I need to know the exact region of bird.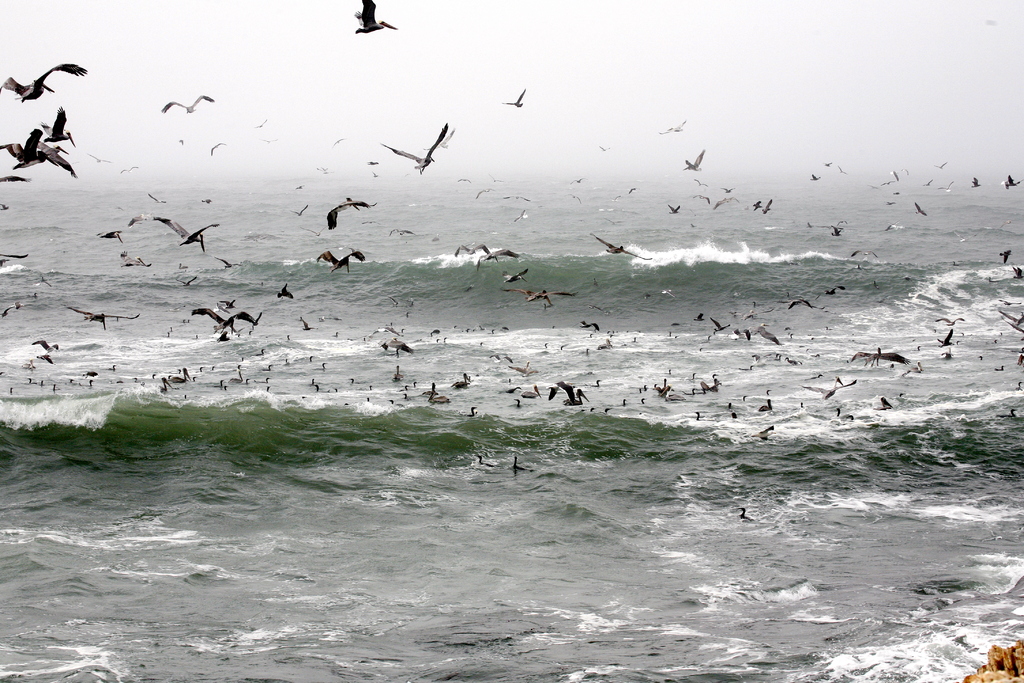
Region: [325,194,378,233].
